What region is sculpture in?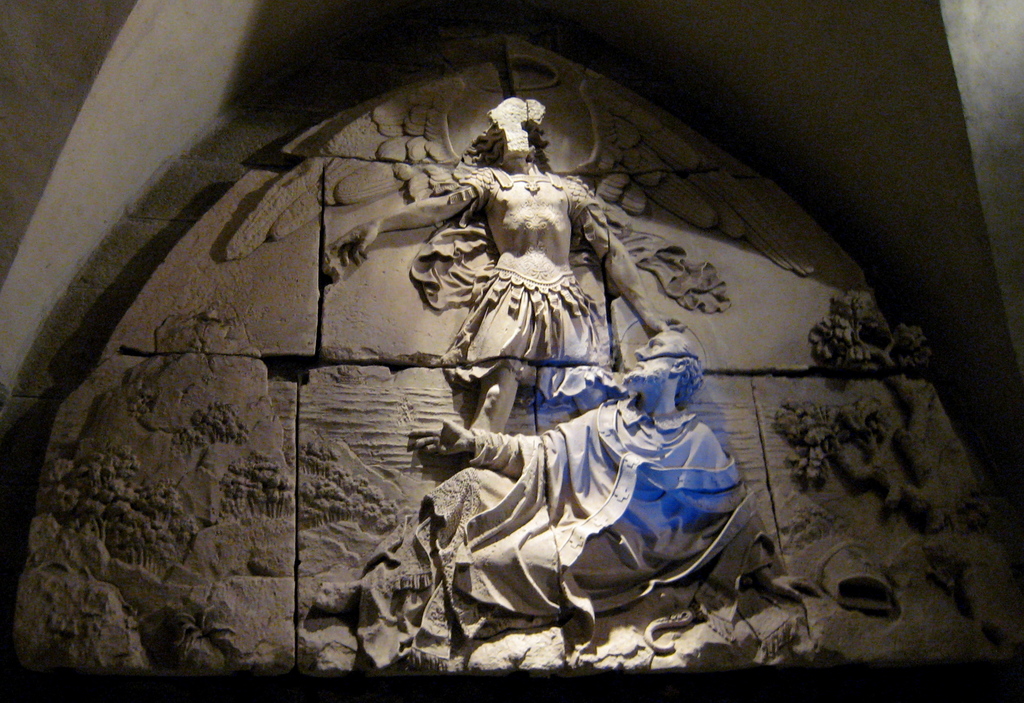
305/319/764/670.
